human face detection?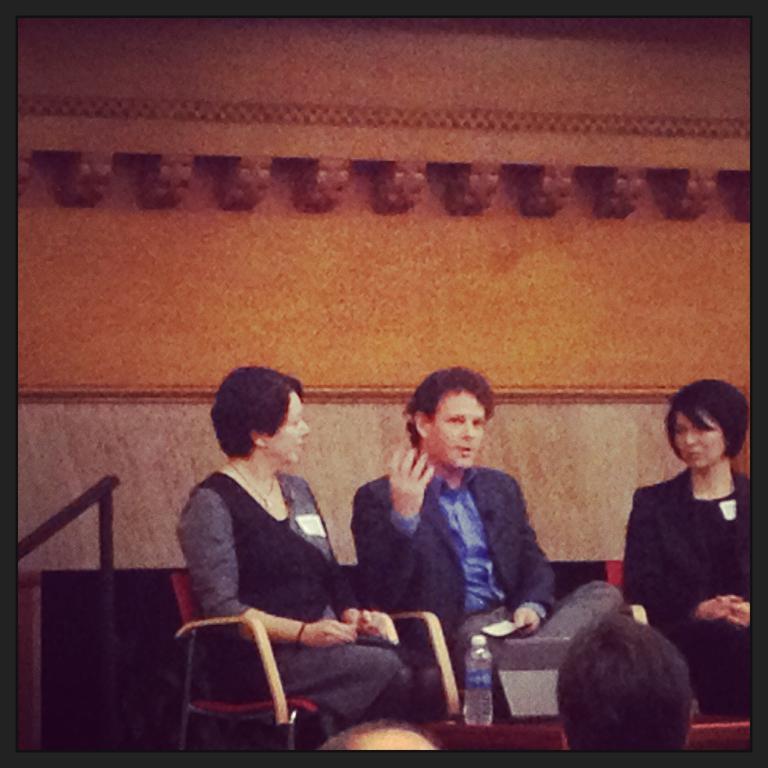
Rect(428, 392, 485, 470)
